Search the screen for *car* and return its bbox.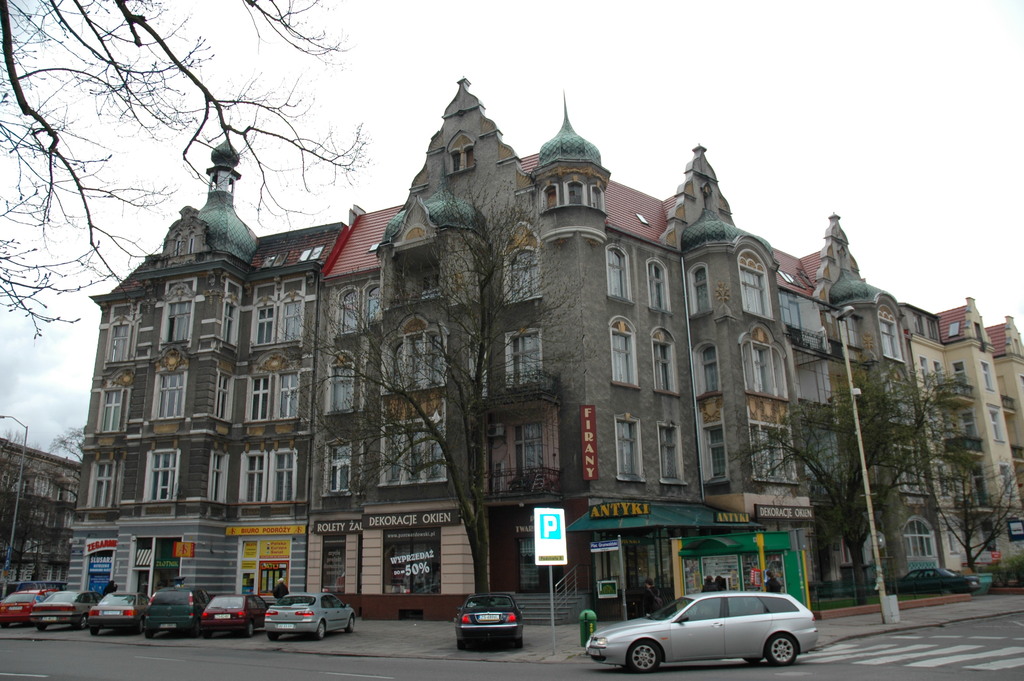
Found: crop(454, 590, 526, 649).
